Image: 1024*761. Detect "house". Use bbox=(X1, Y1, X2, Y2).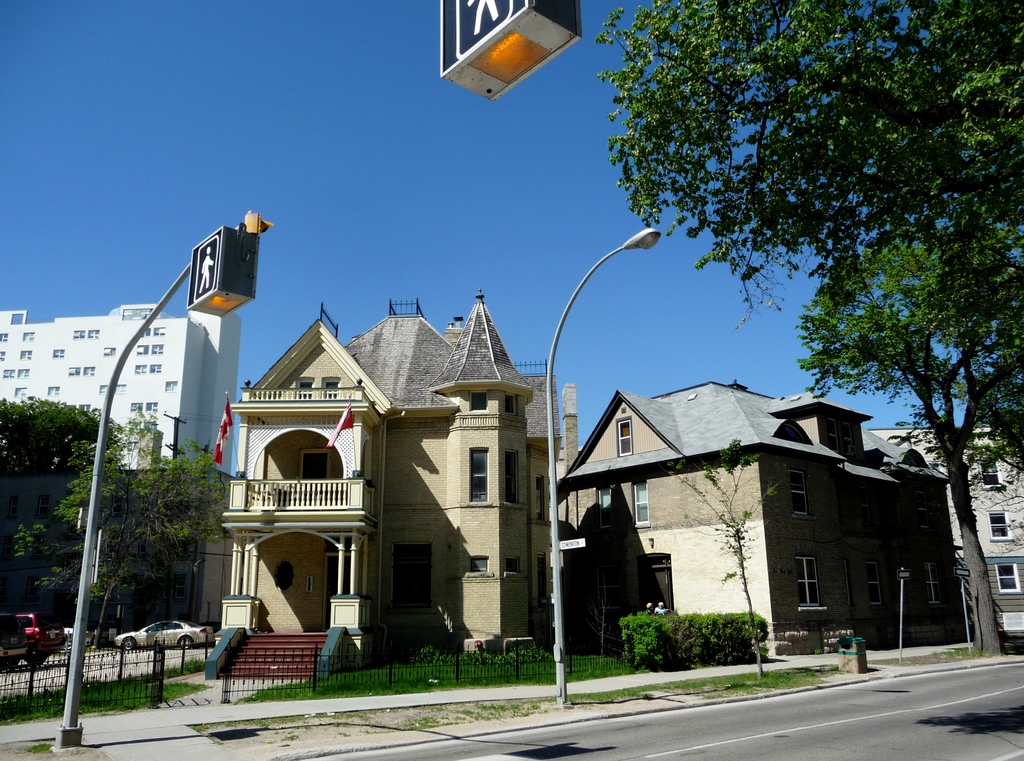
bbox=(0, 300, 249, 638).
